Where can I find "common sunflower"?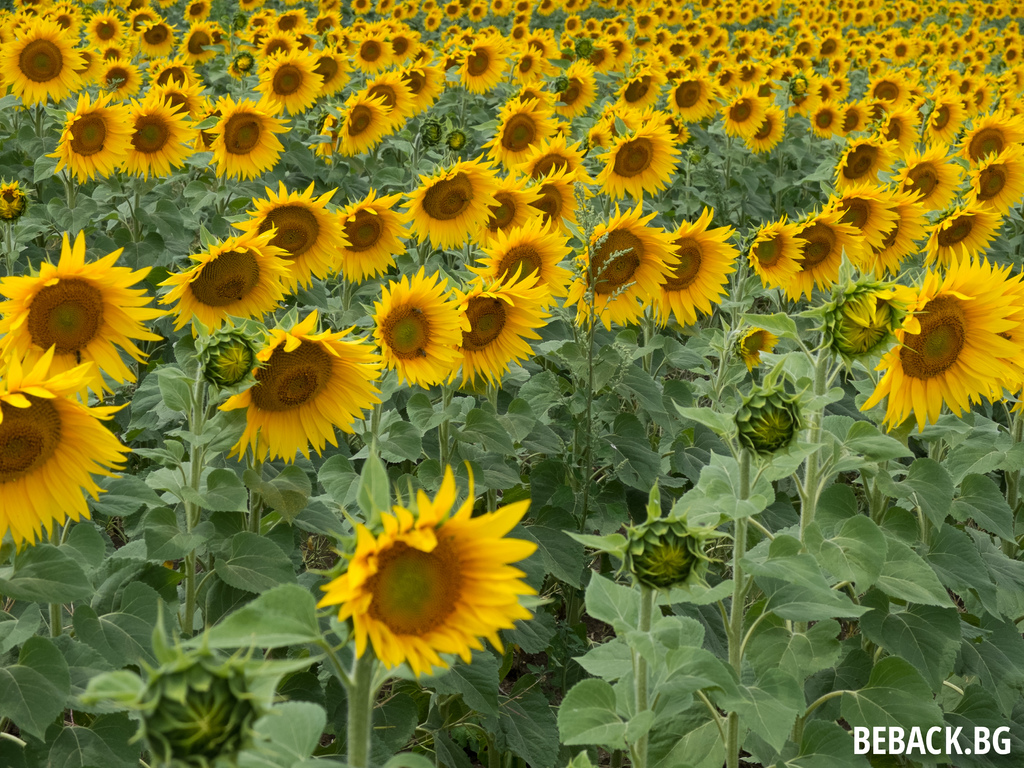
You can find it at region(835, 140, 891, 193).
